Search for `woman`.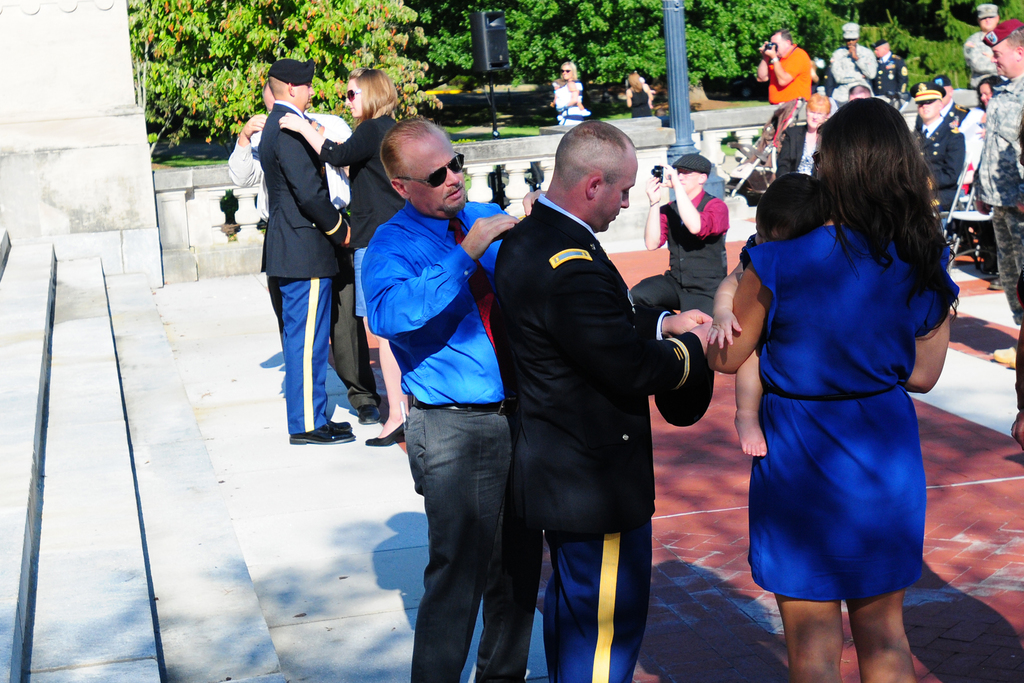
Found at left=623, top=70, right=653, bottom=118.
